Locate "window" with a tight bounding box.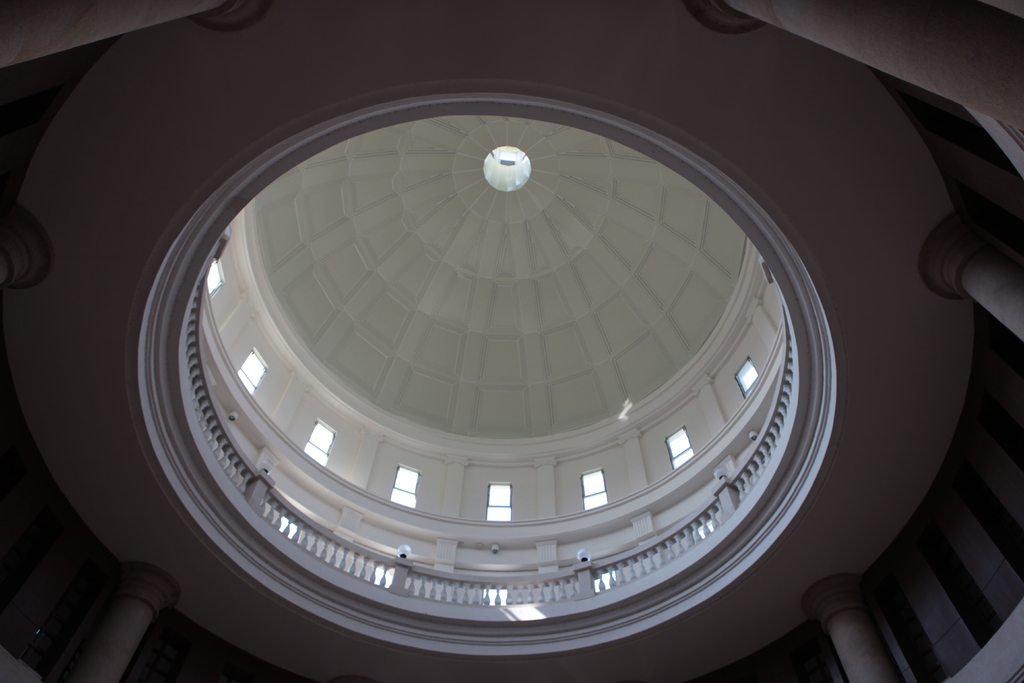
[206,259,225,293].
